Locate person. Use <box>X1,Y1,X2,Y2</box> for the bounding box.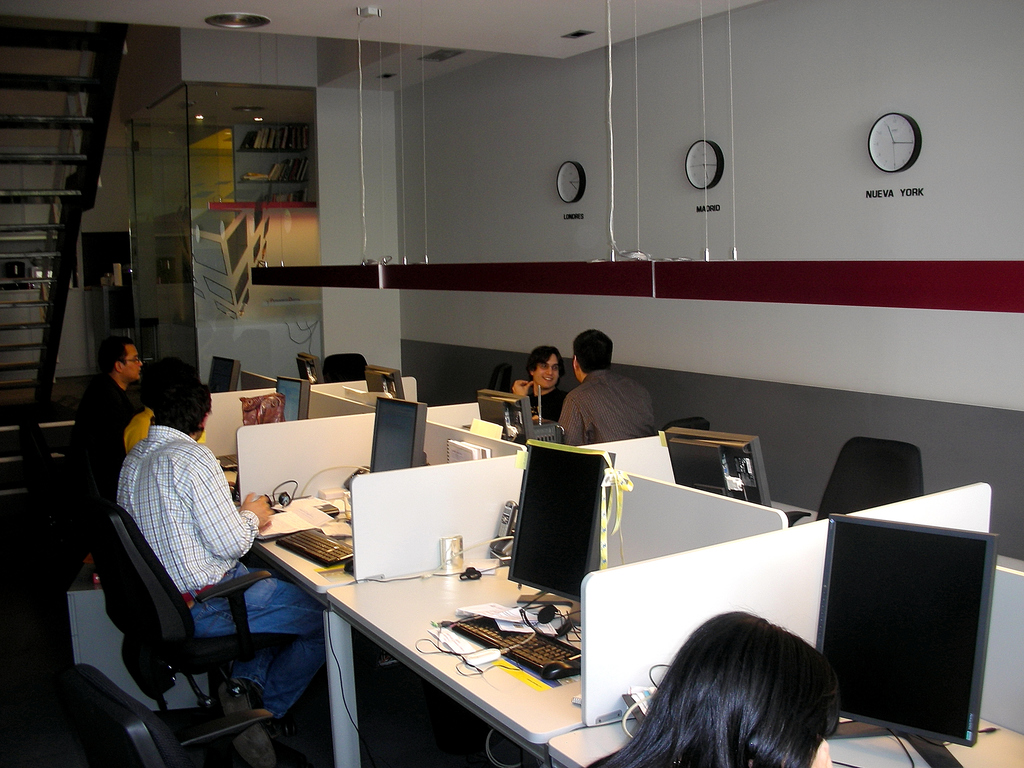
<box>69,337,146,490</box>.
